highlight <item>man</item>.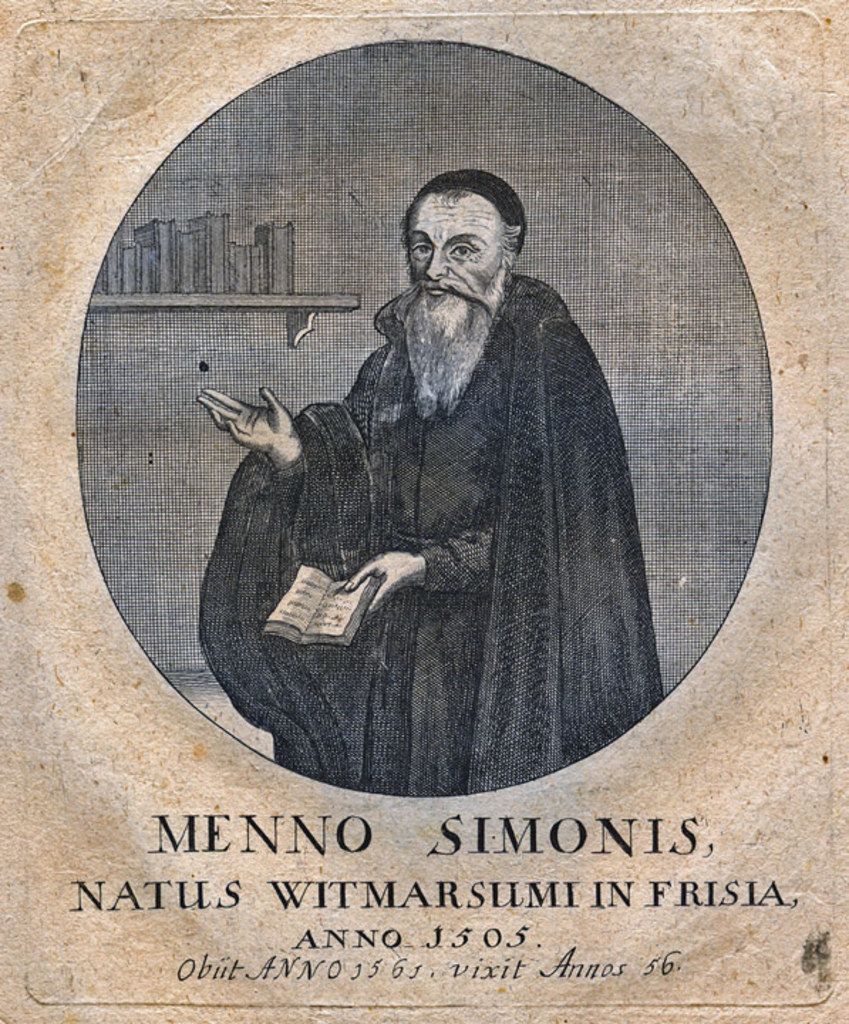
Highlighted region: left=196, top=172, right=666, bottom=796.
